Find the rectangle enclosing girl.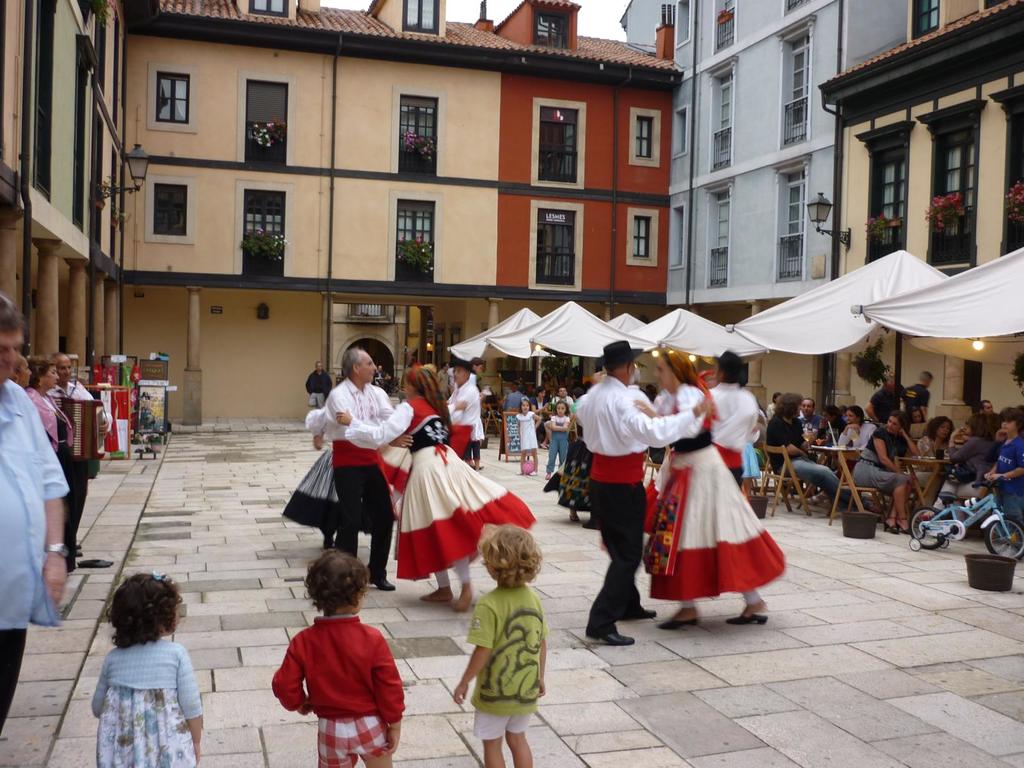
locate(513, 397, 538, 474).
